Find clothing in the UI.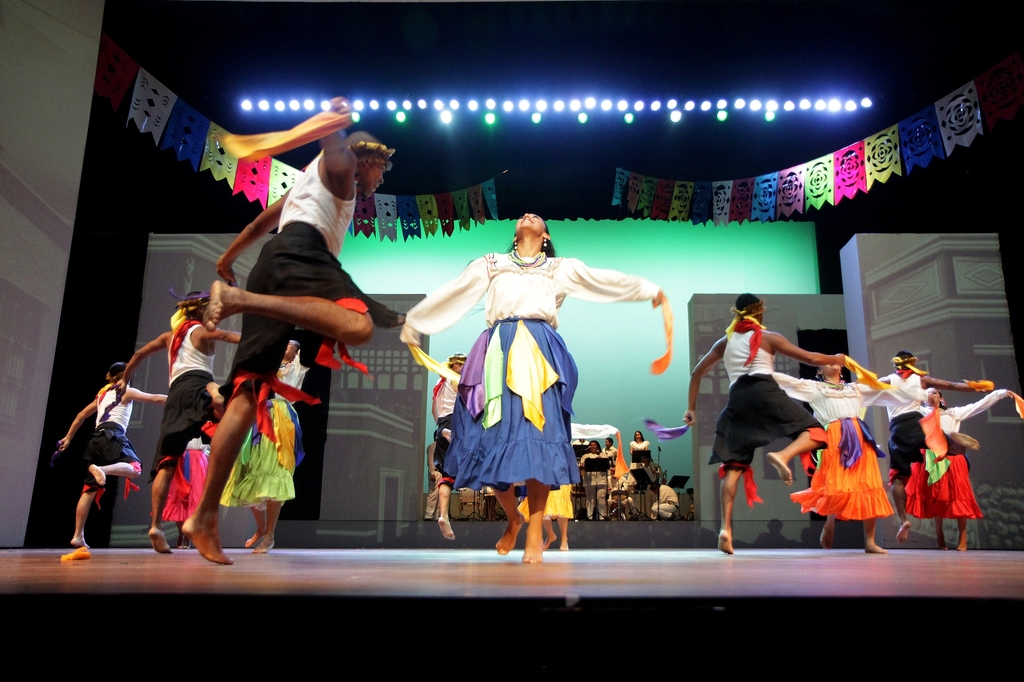
UI element at rect(420, 367, 465, 422).
